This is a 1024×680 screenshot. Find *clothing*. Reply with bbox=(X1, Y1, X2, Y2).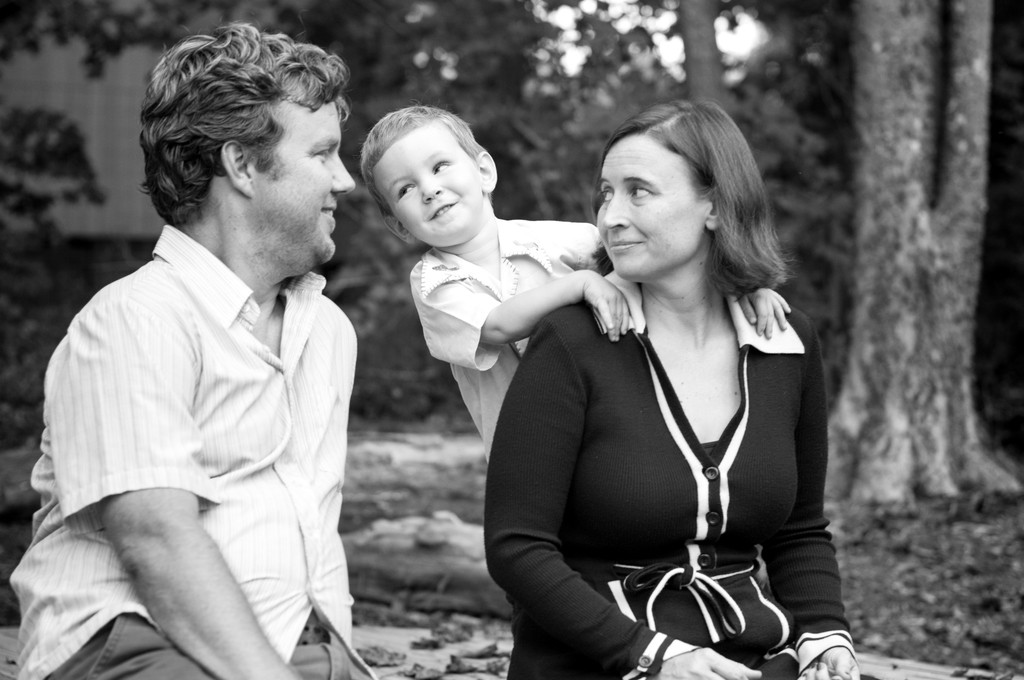
bbox=(517, 256, 849, 658).
